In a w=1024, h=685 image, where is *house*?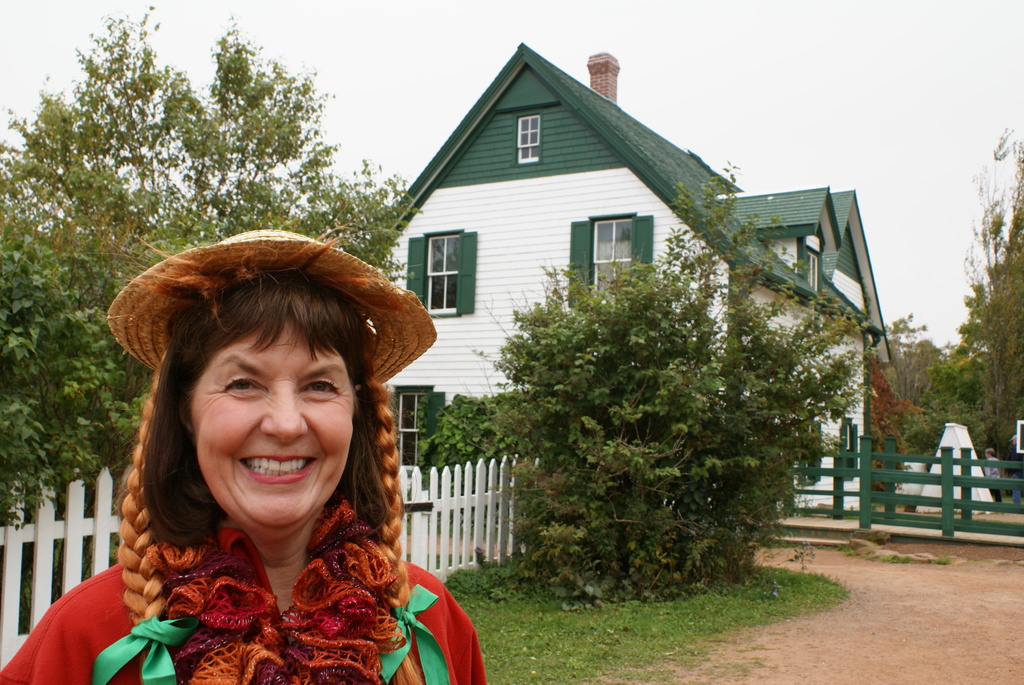
[x1=383, y1=26, x2=880, y2=555].
